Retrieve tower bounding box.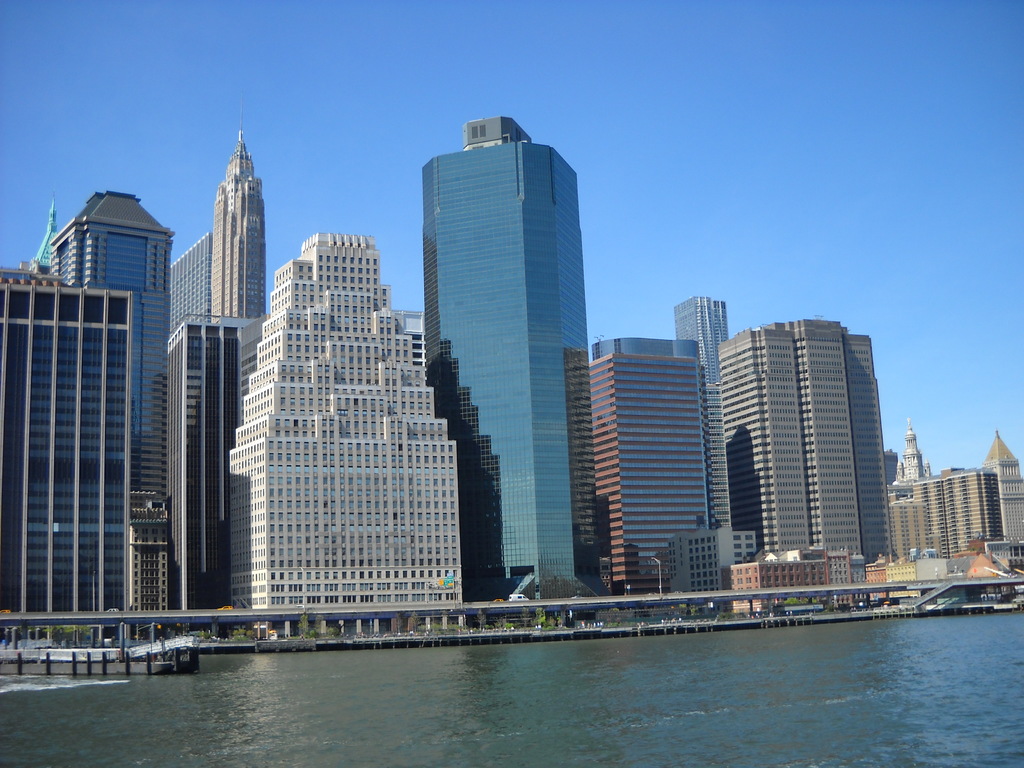
Bounding box: (895,415,936,488).
